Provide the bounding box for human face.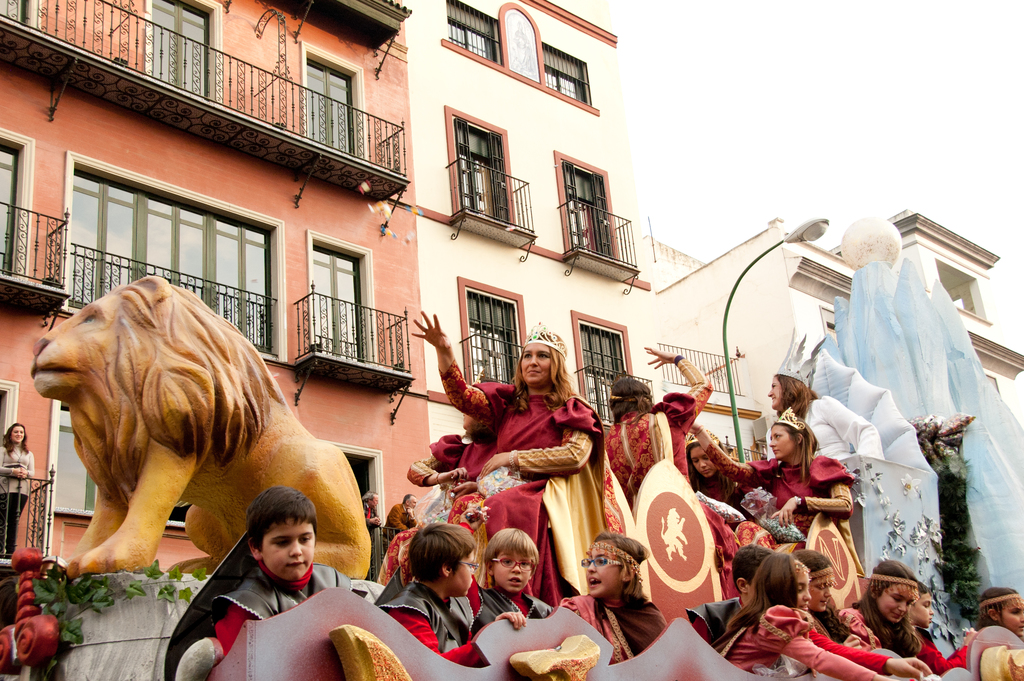
691 445 714 475.
